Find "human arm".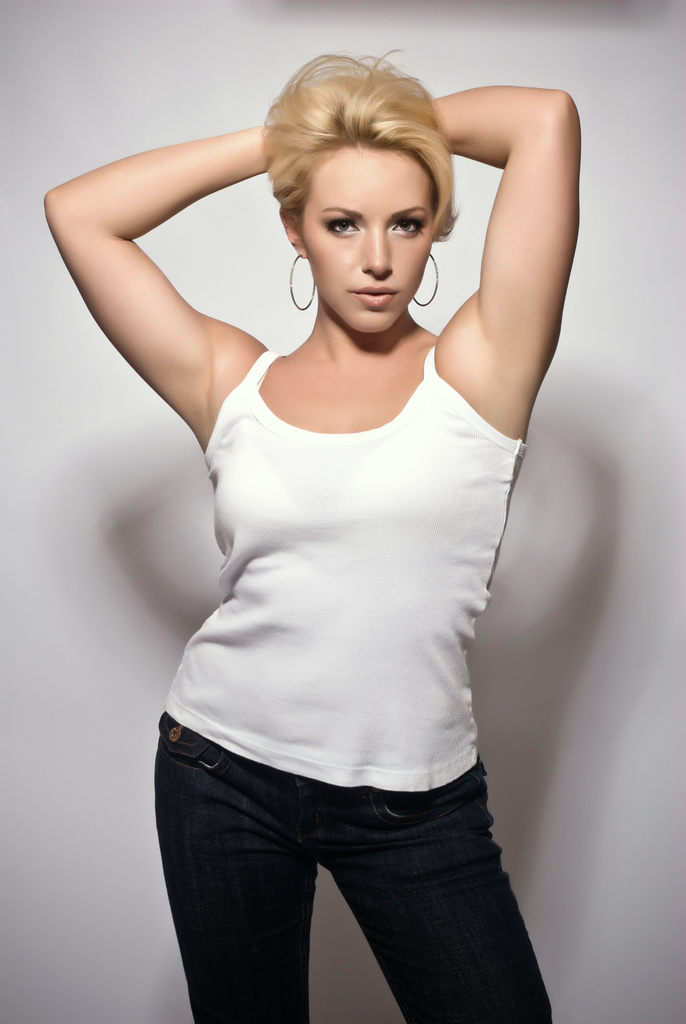
l=40, t=127, r=271, b=431.
